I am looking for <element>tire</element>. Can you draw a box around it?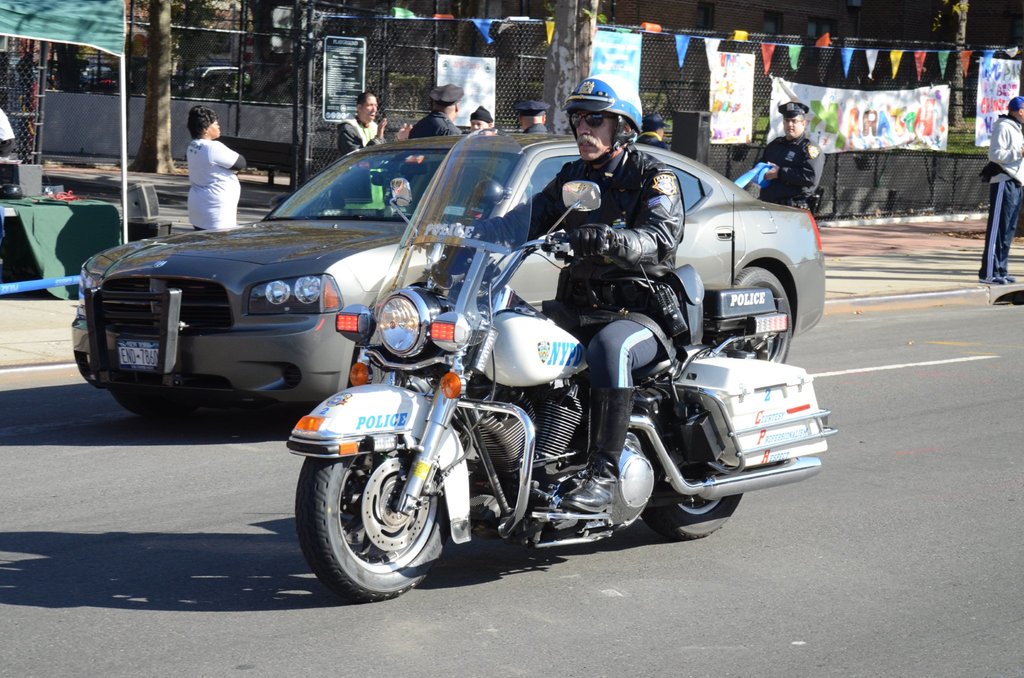
Sure, the bounding box is [641,439,747,540].
